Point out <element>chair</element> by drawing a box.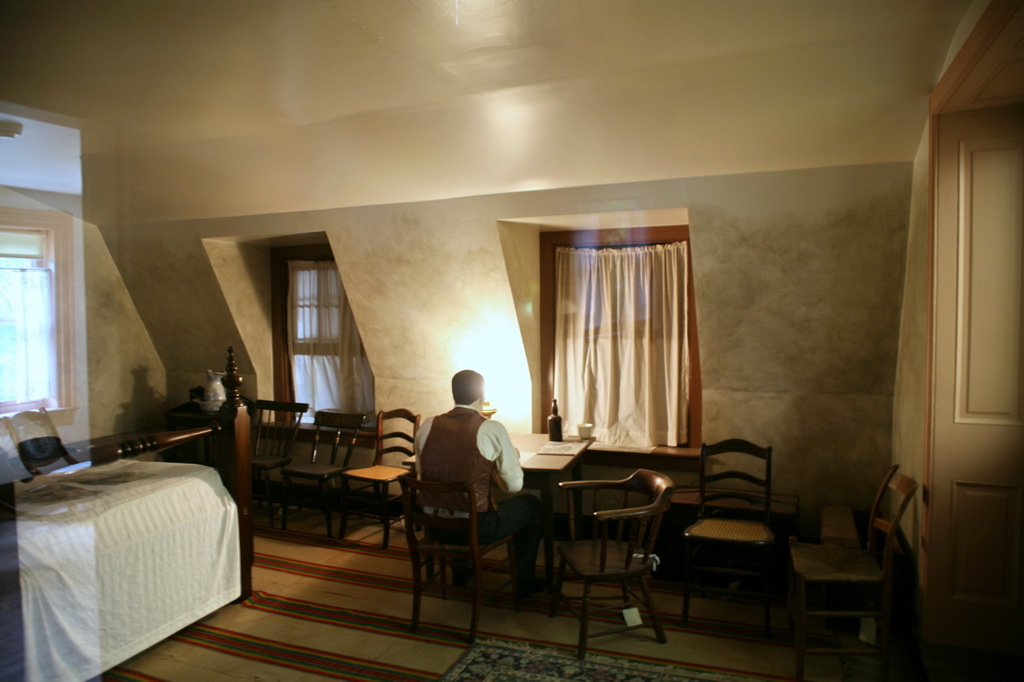
(247, 393, 306, 525).
